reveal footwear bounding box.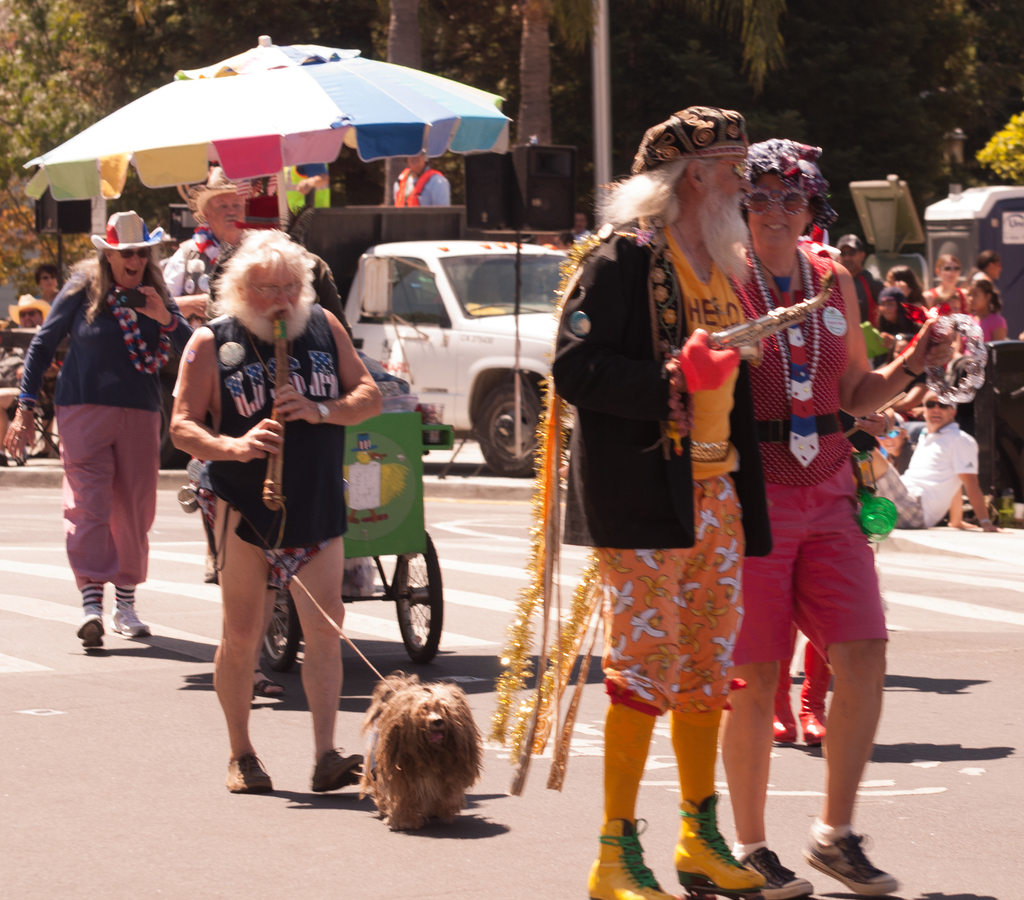
Revealed: [806,824,890,896].
